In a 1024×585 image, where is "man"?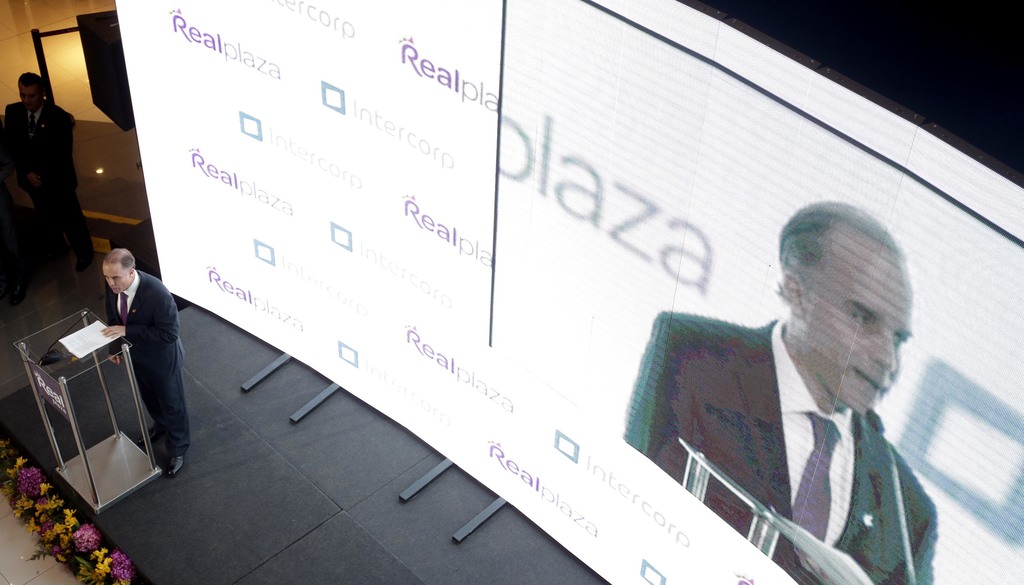
(x1=2, y1=76, x2=90, y2=262).
